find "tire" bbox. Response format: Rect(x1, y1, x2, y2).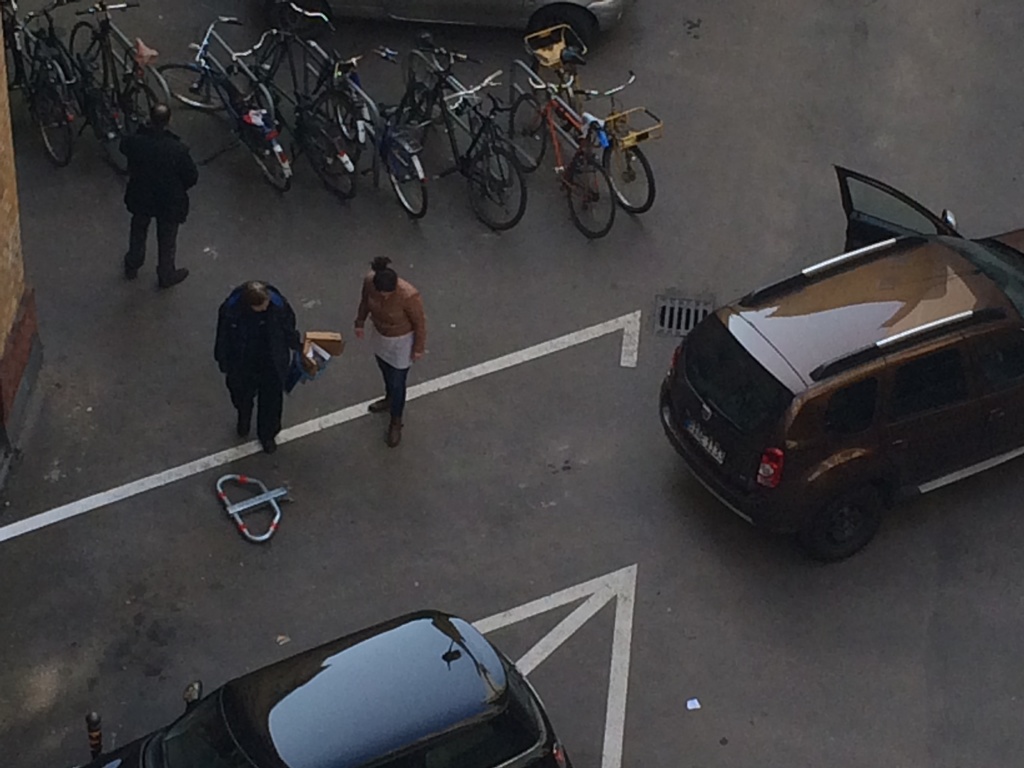
Rect(250, 60, 279, 115).
